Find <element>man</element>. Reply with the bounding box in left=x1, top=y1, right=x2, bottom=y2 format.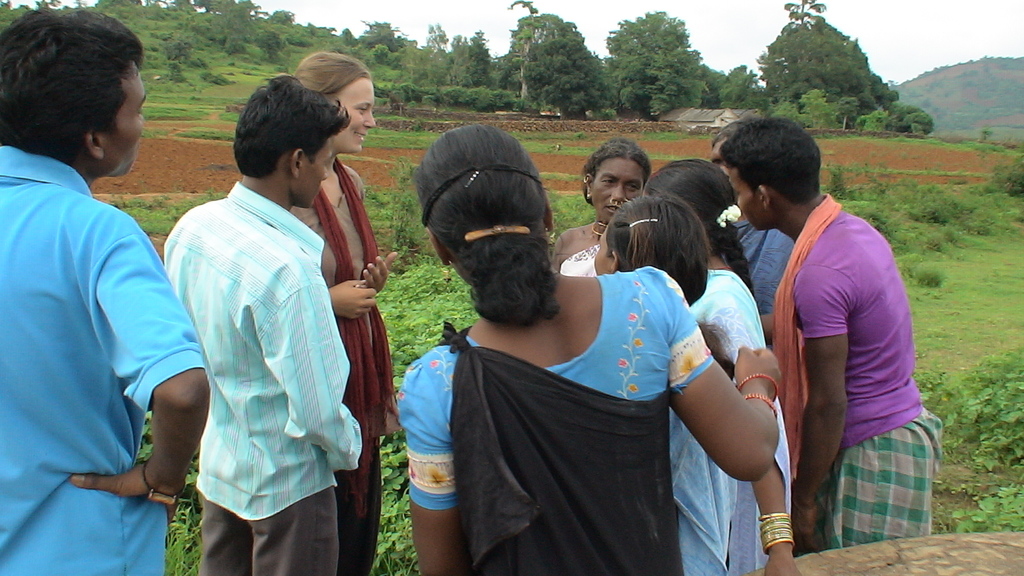
left=721, top=117, right=941, bottom=556.
